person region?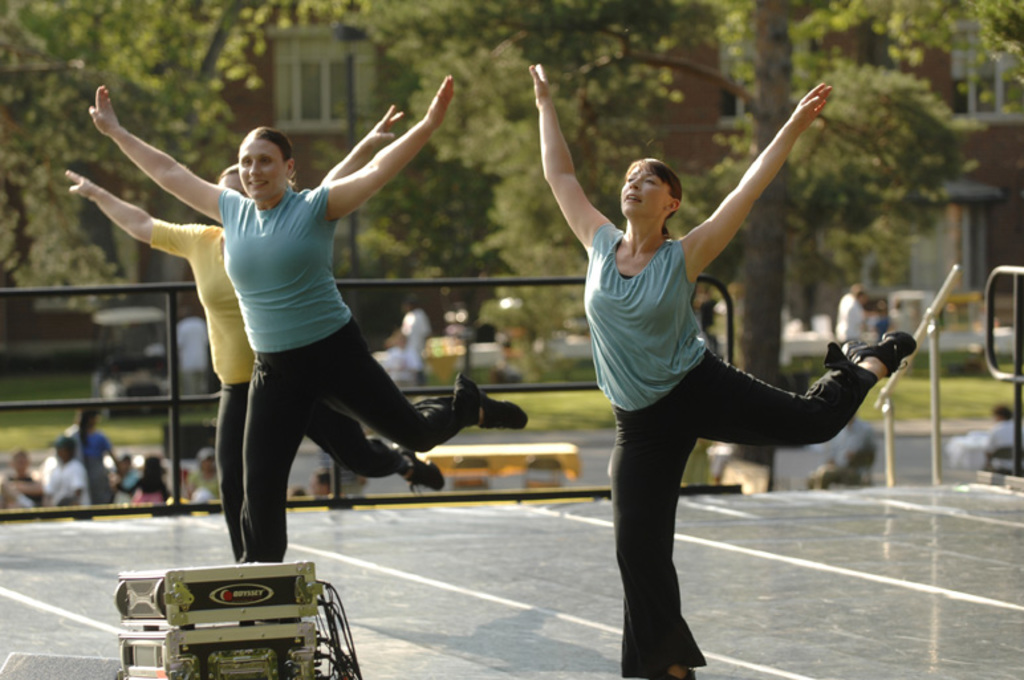
385:292:431:384
